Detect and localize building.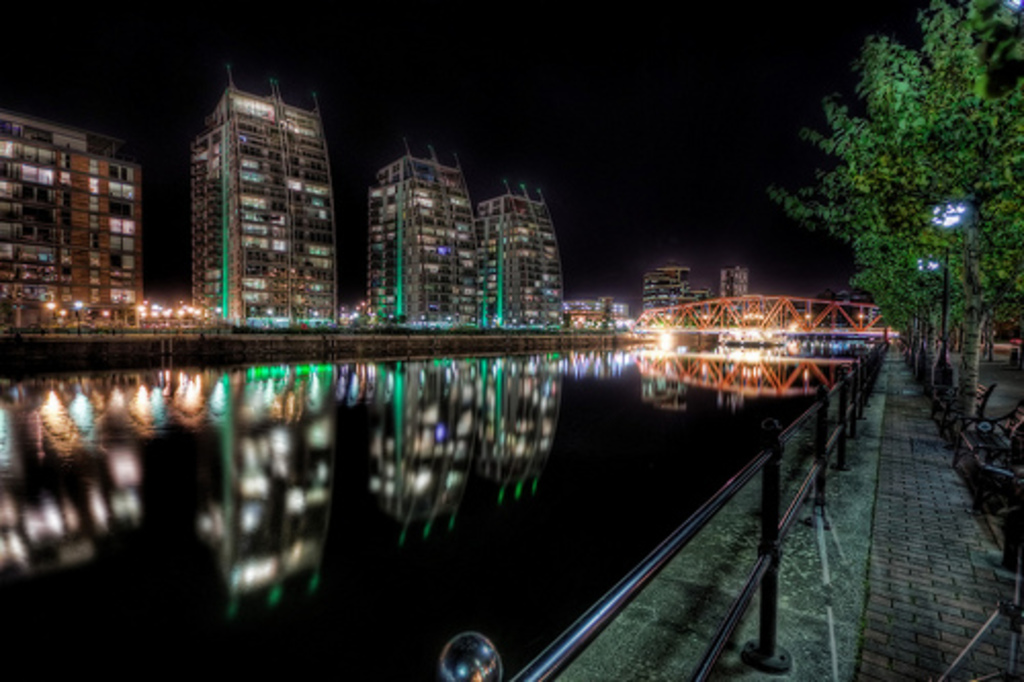
Localized at region(371, 145, 471, 322).
